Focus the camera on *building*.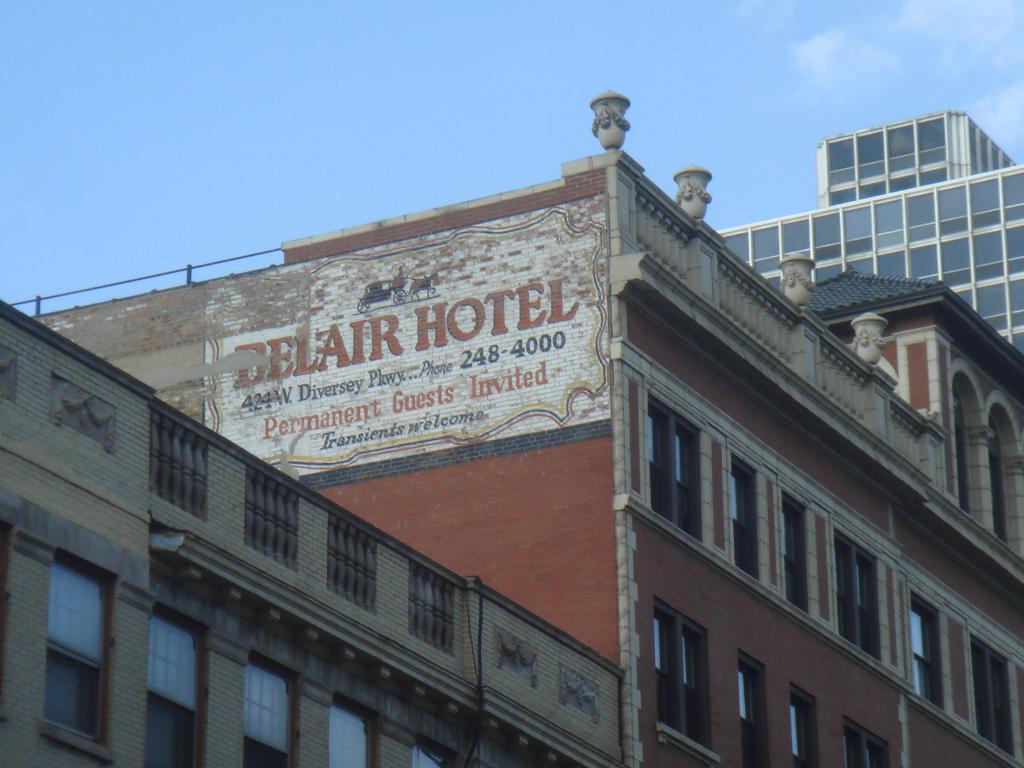
Focus region: (x1=0, y1=310, x2=623, y2=767).
